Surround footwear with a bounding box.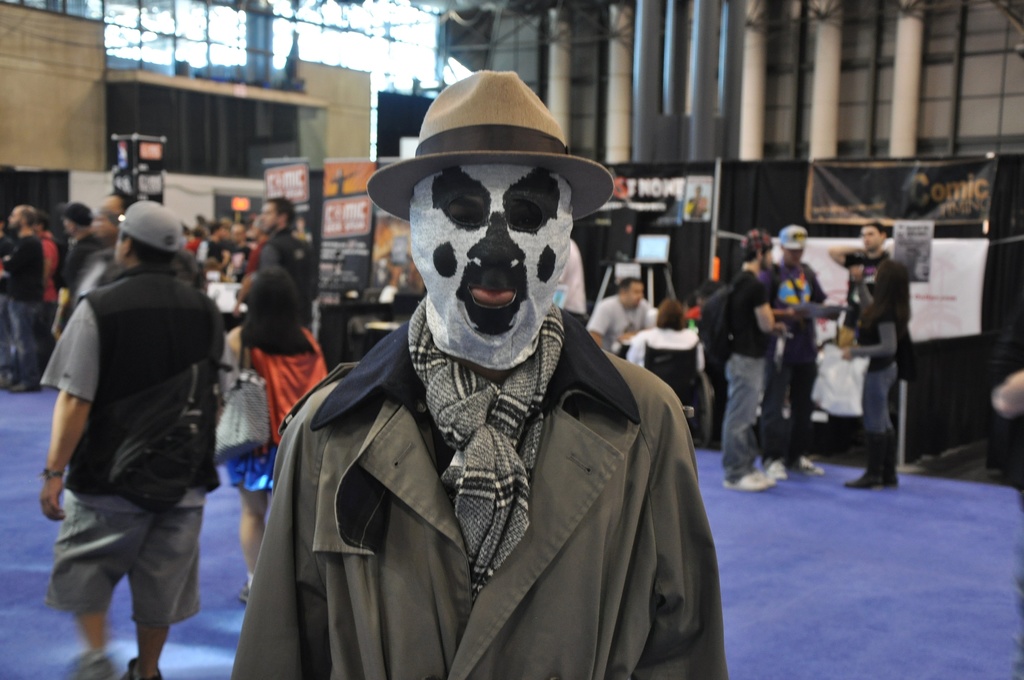
Rect(721, 469, 775, 490).
